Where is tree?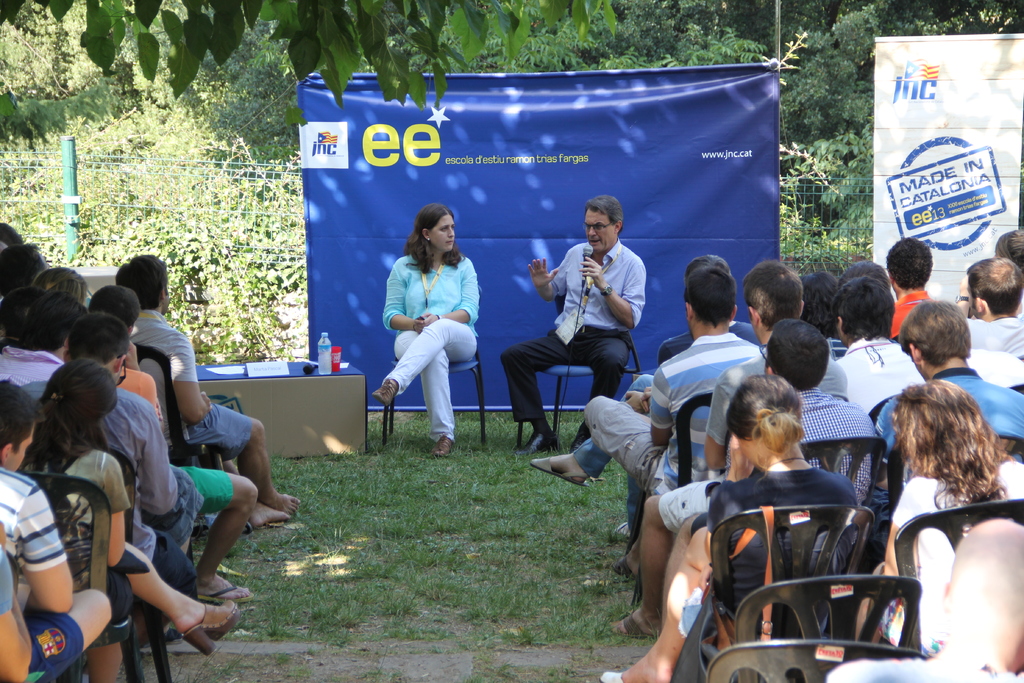
0, 0, 1023, 199.
